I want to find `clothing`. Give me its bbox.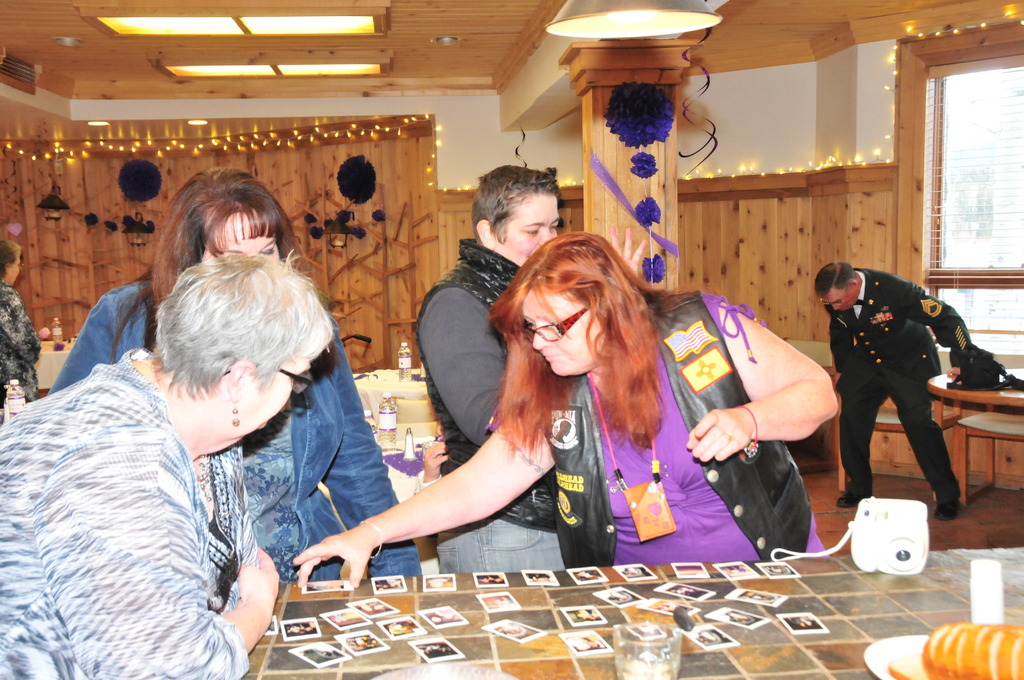
detection(61, 277, 426, 591).
